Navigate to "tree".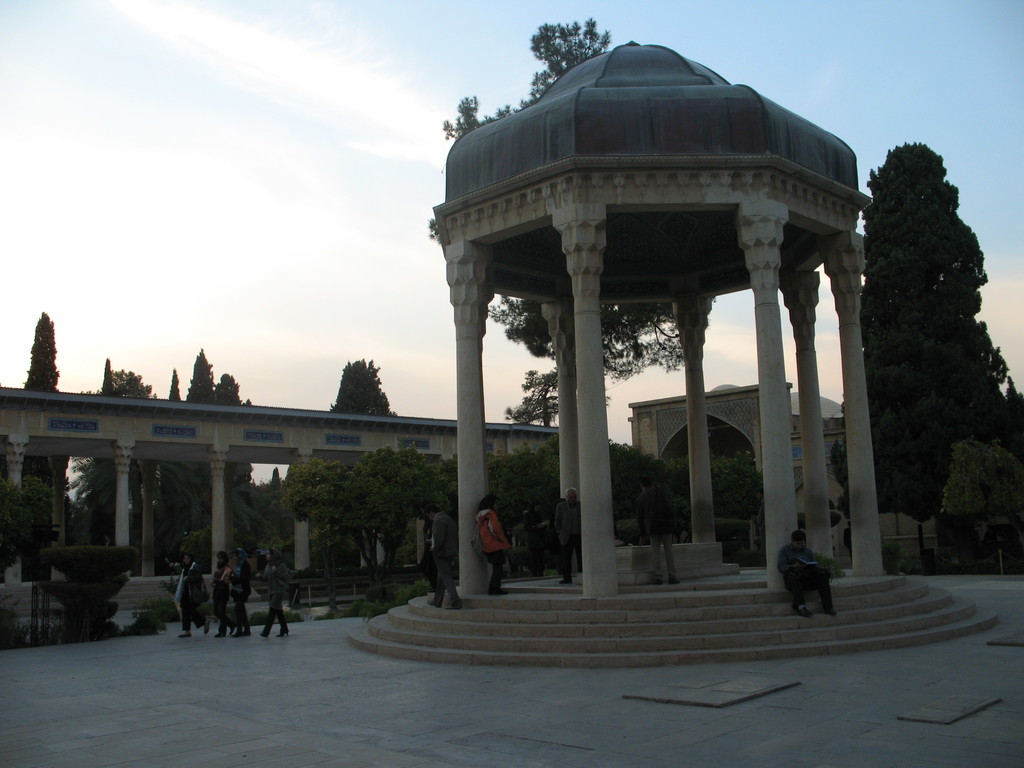
Navigation target: detection(284, 451, 453, 616).
